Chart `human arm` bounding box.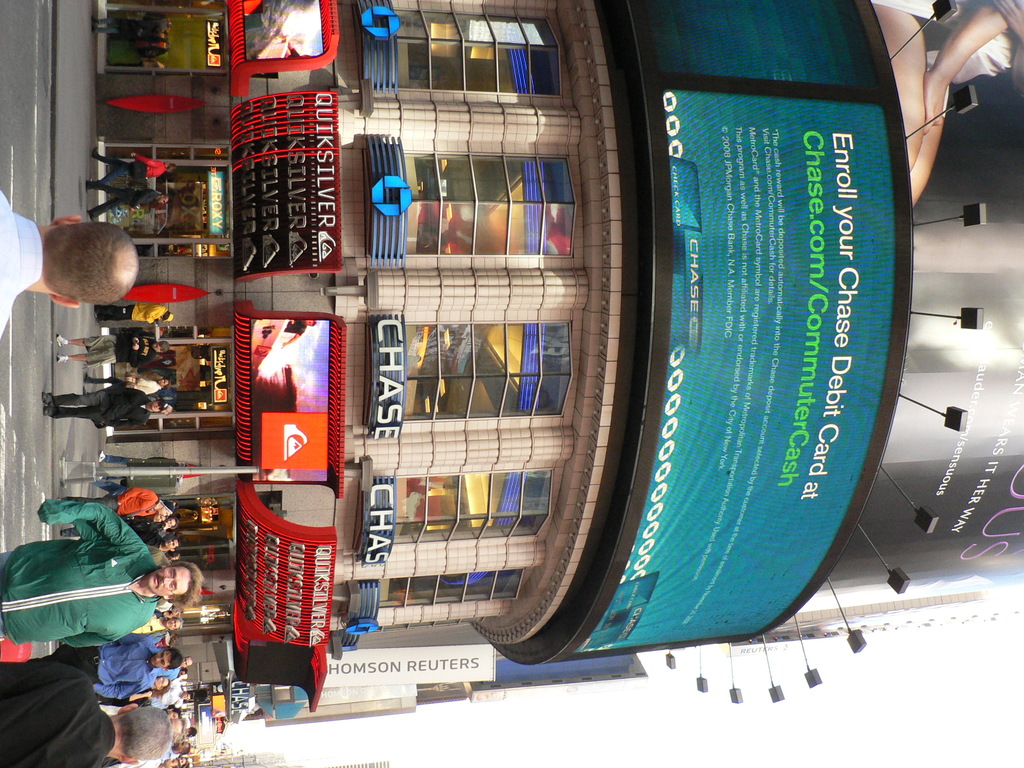
Charted: bbox=(125, 185, 160, 216).
